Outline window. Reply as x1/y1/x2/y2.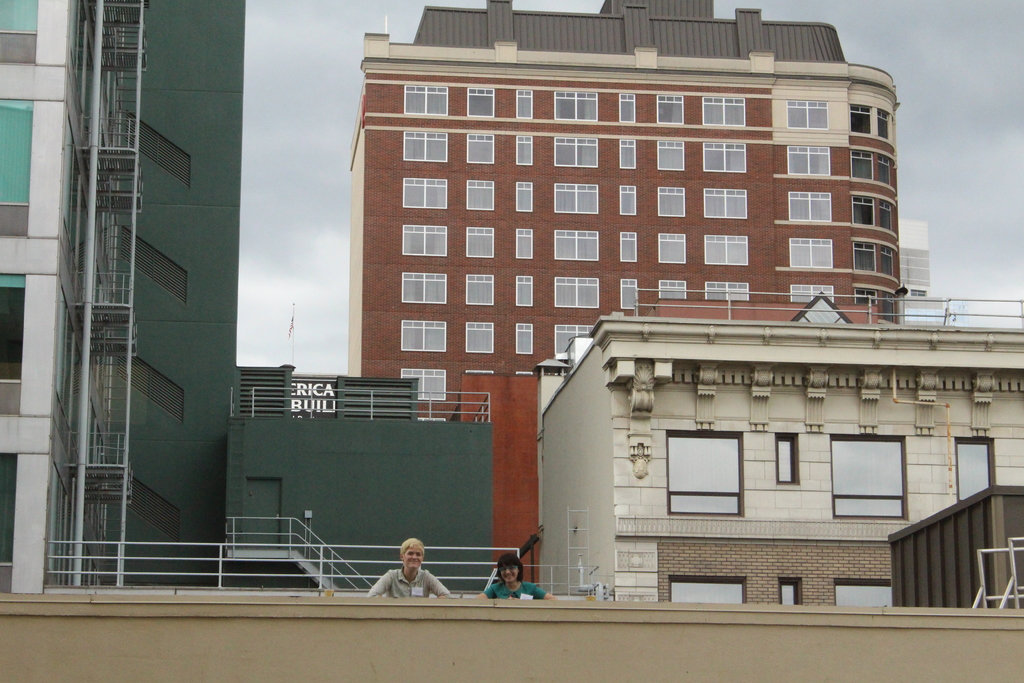
832/445/920/518.
